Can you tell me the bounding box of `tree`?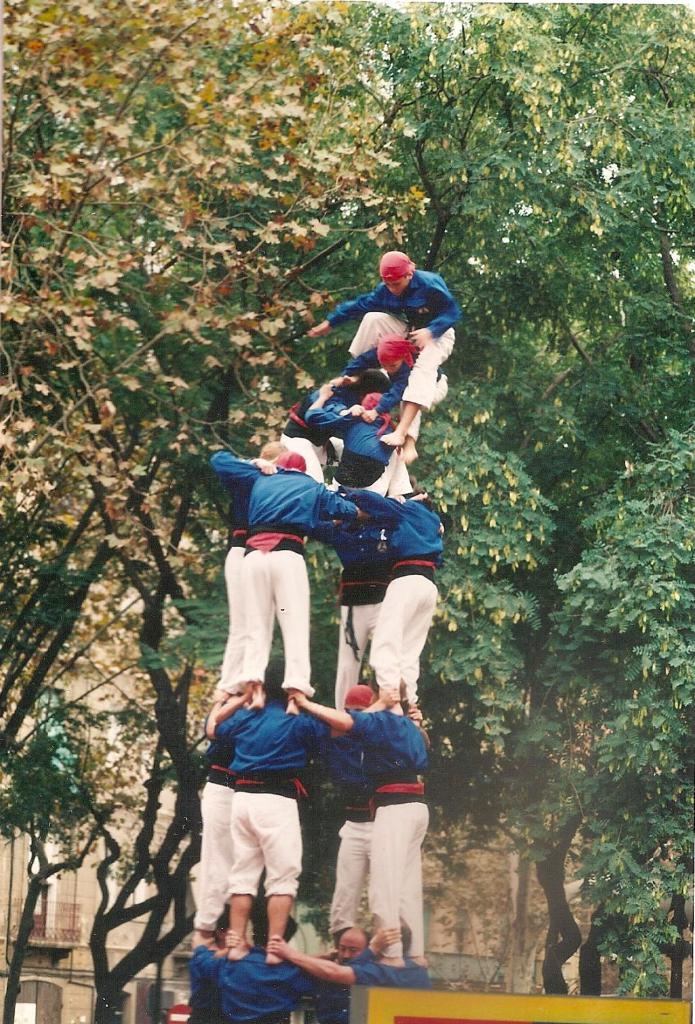
305/61/676/1002.
